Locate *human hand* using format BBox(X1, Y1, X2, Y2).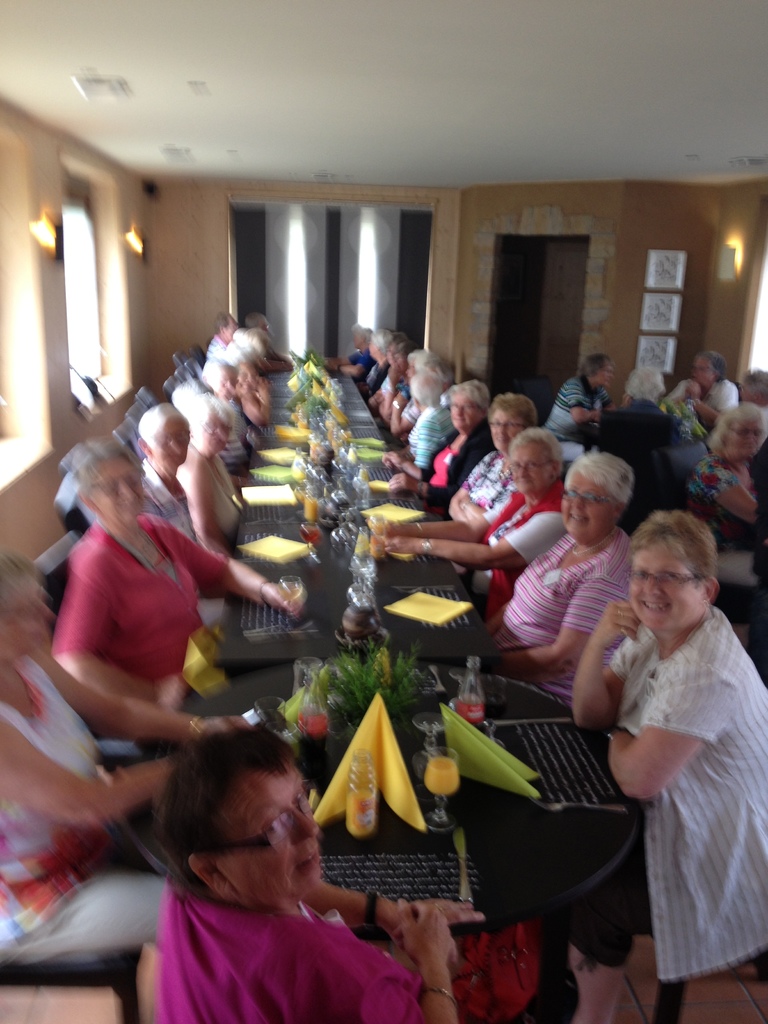
BBox(375, 521, 410, 540).
